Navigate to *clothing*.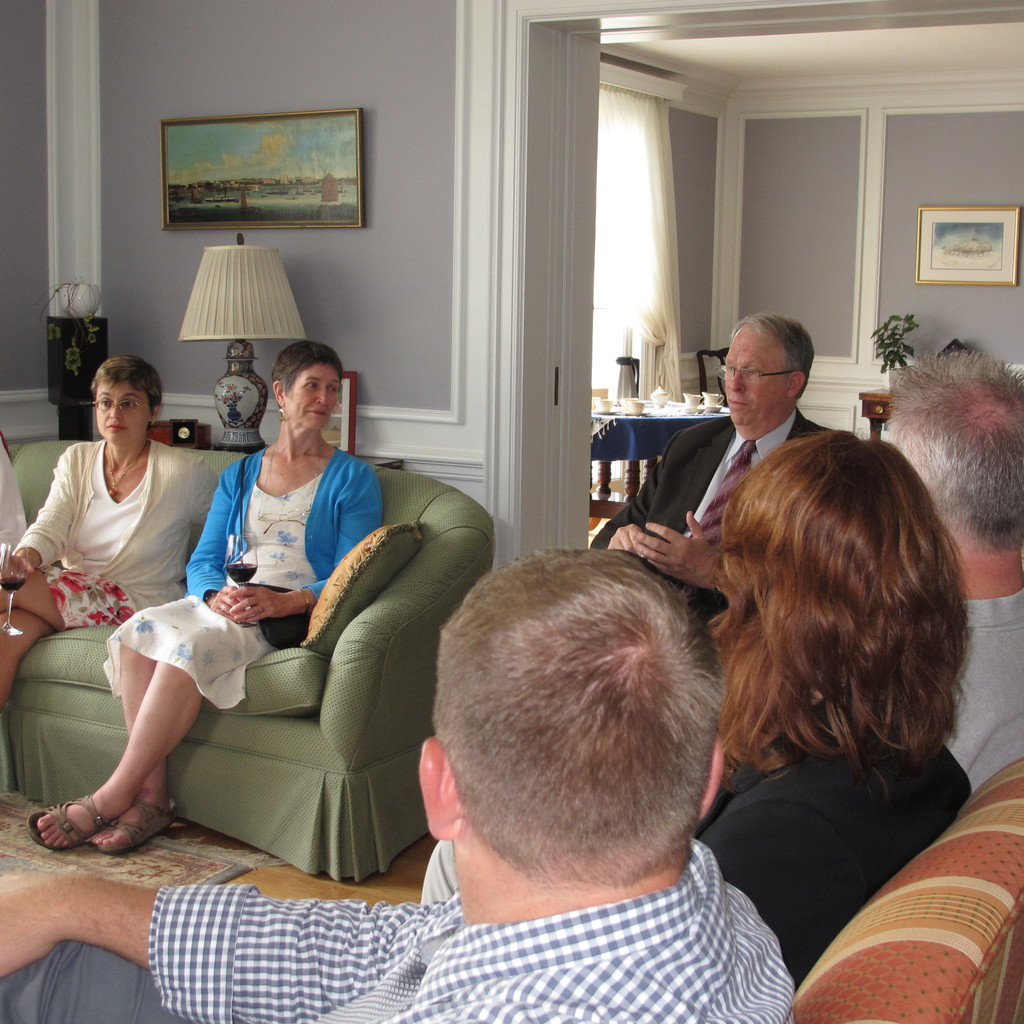
Navigation target: [x1=918, y1=581, x2=1023, y2=802].
